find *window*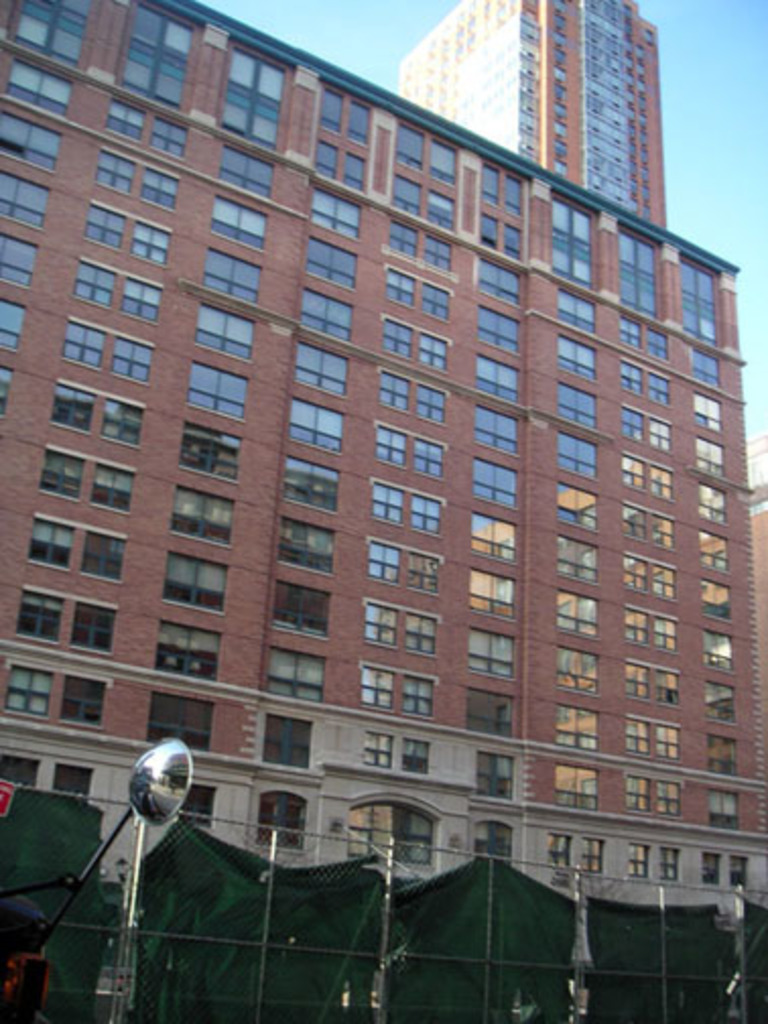
[left=293, top=337, right=339, bottom=394]
